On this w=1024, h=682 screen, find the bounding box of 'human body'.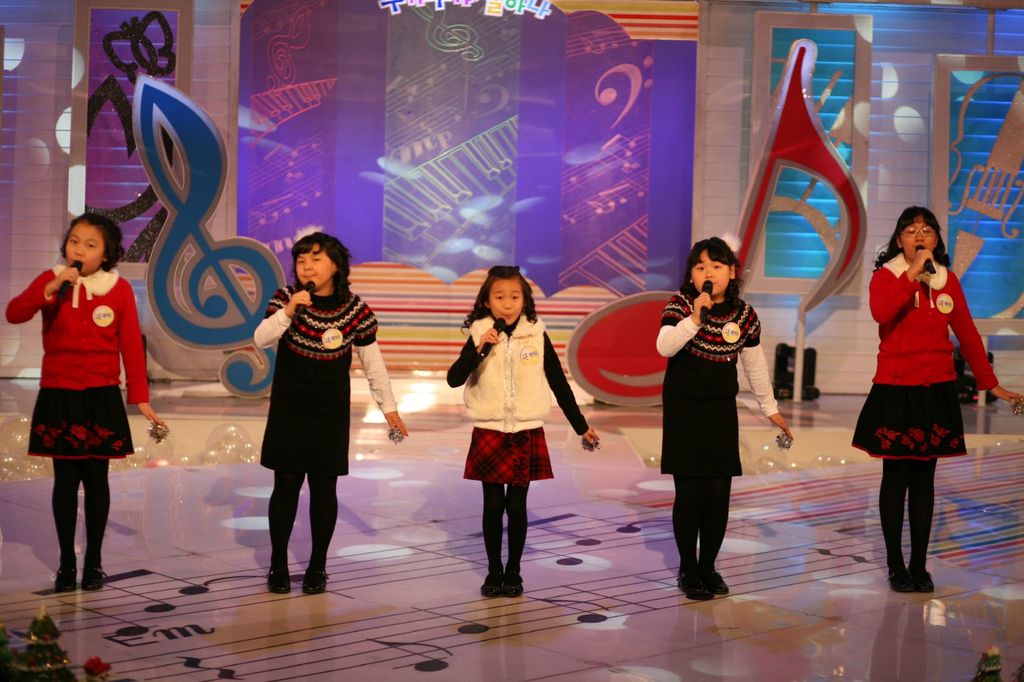
Bounding box: (444, 264, 591, 598).
